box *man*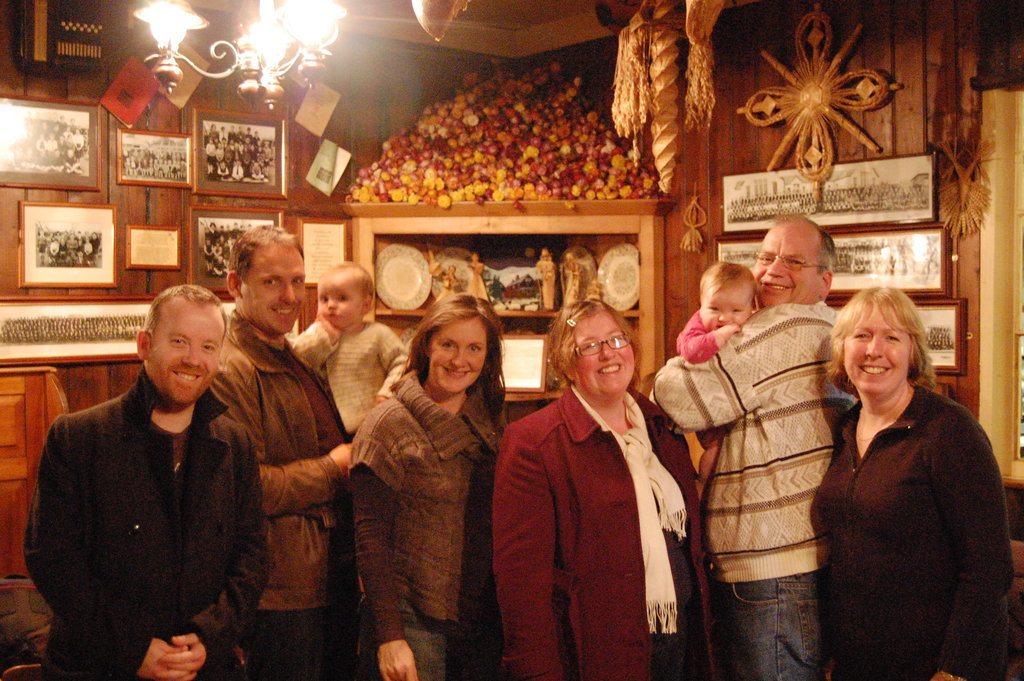
(212,224,357,680)
